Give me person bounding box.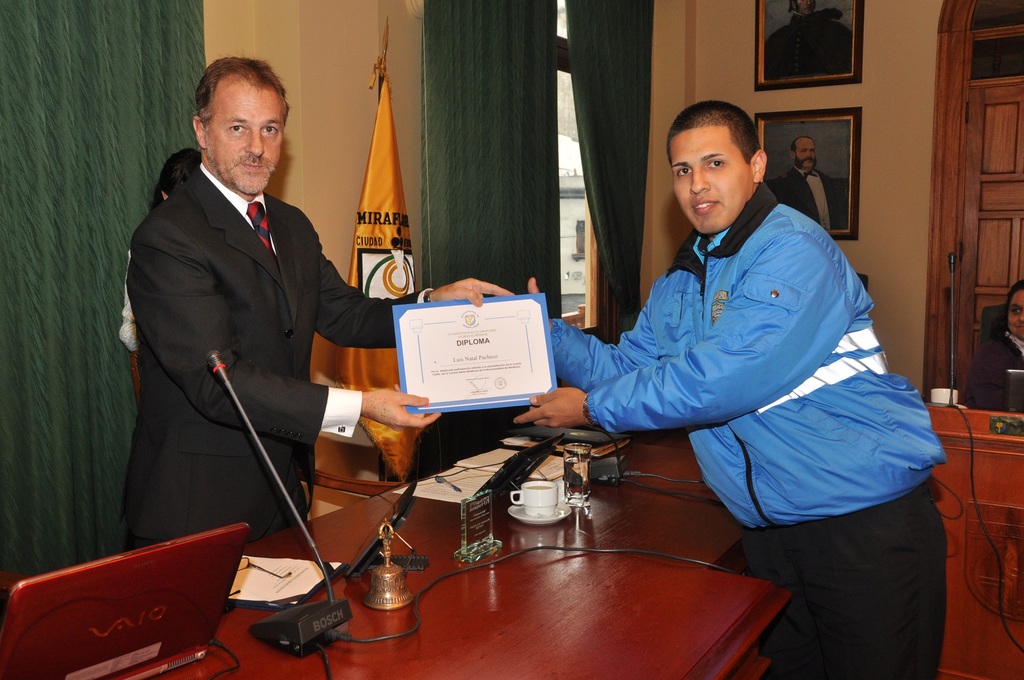
90,91,367,609.
